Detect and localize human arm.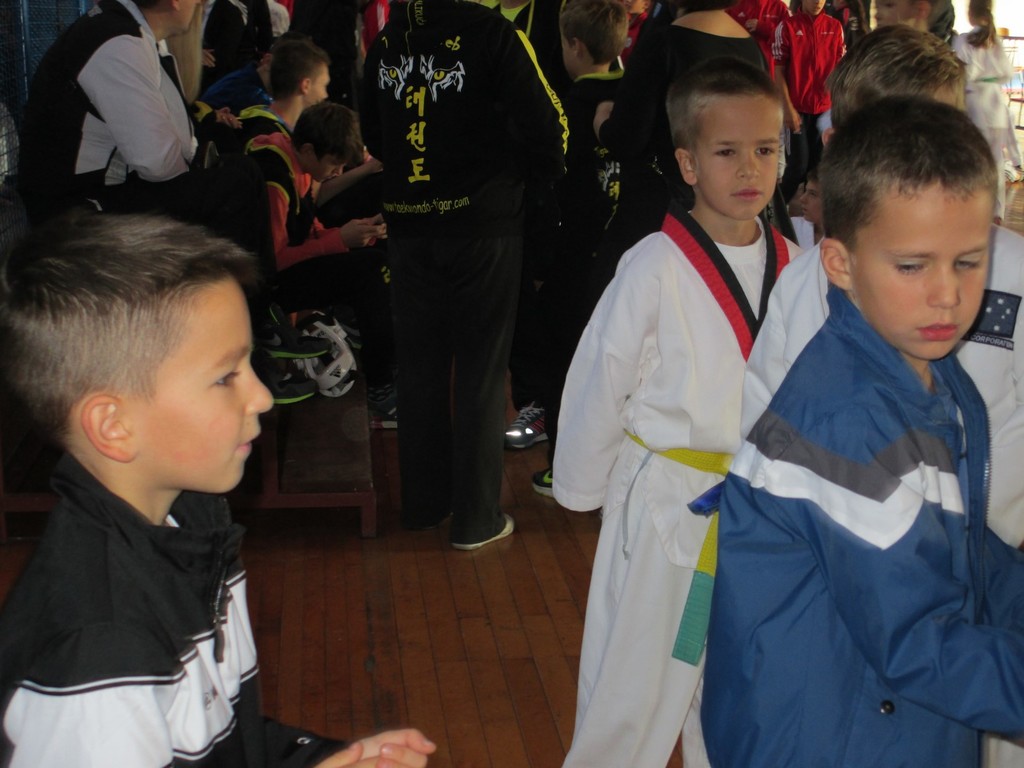
Localized at bbox=(319, 745, 382, 767).
